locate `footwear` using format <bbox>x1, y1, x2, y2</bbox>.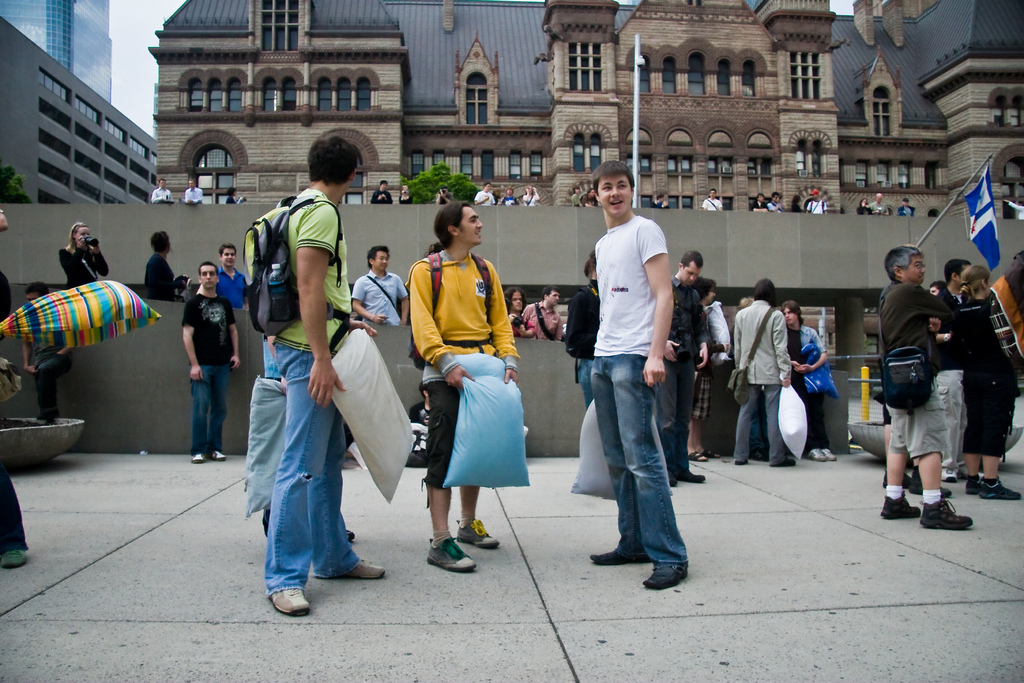
<bbox>668, 473, 682, 488</bbox>.
